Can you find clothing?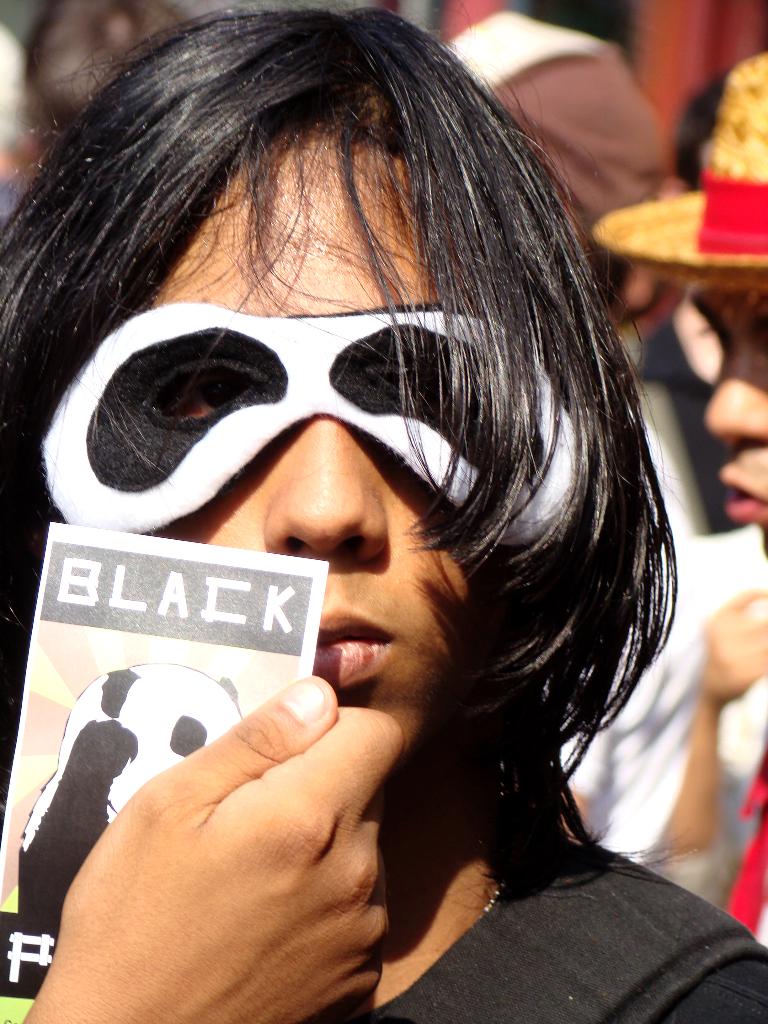
Yes, bounding box: (x1=348, y1=847, x2=767, y2=1023).
